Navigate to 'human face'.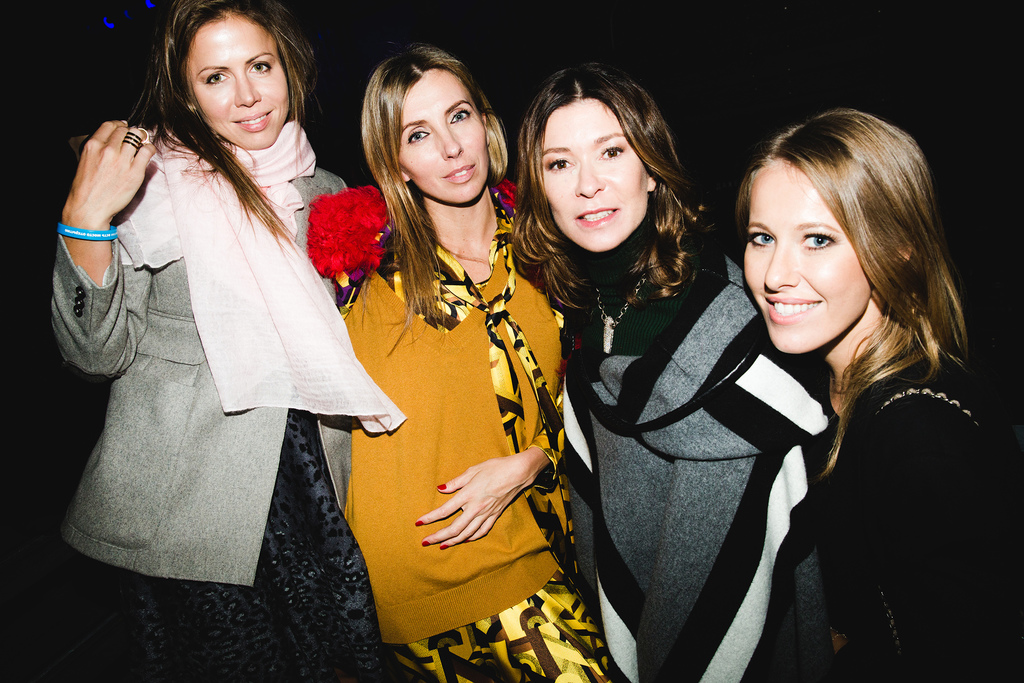
Navigation target: 187 15 298 150.
